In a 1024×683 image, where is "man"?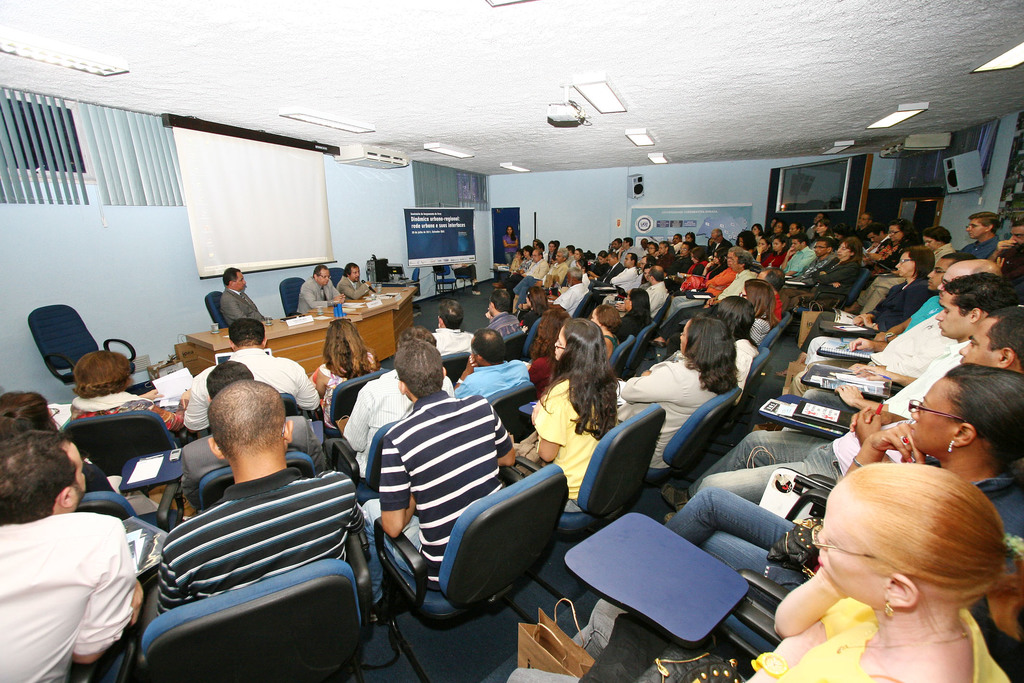
l=630, t=310, r=1023, b=534.
